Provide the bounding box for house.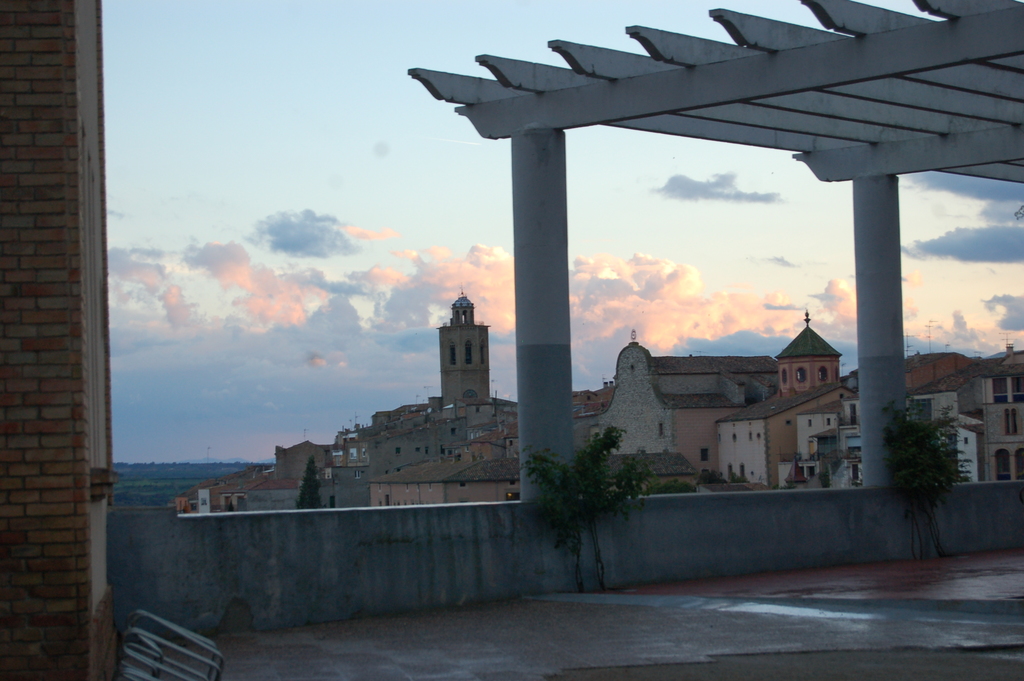
710,306,860,476.
